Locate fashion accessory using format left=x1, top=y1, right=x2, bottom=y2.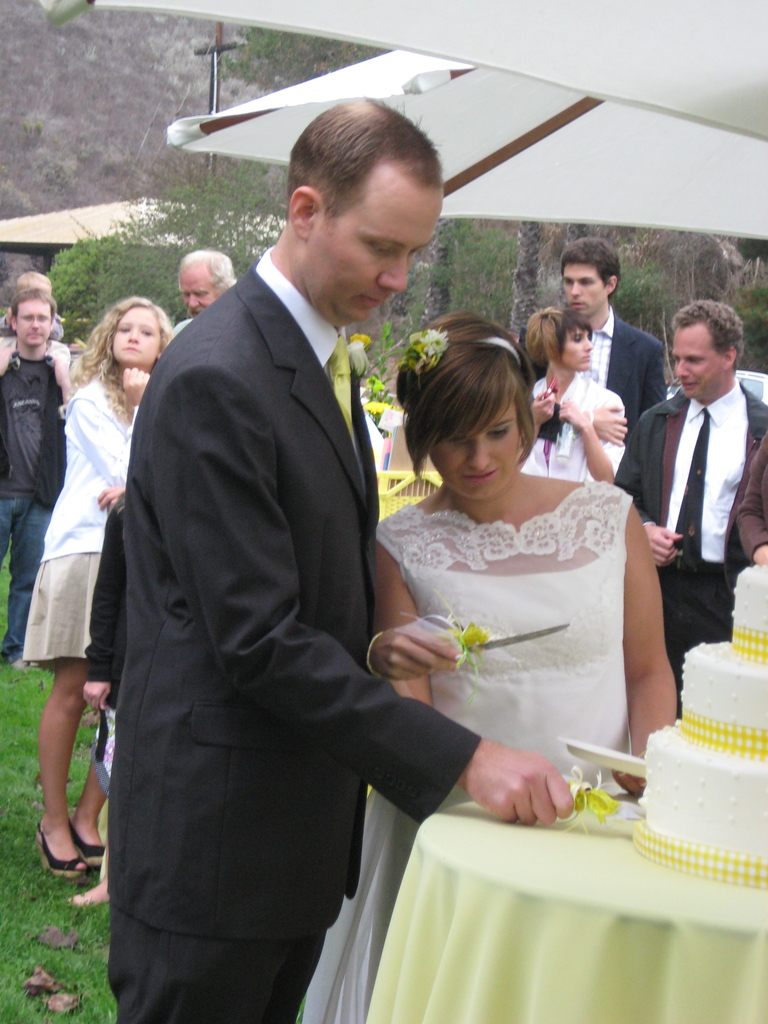
left=67, top=820, right=104, bottom=867.
